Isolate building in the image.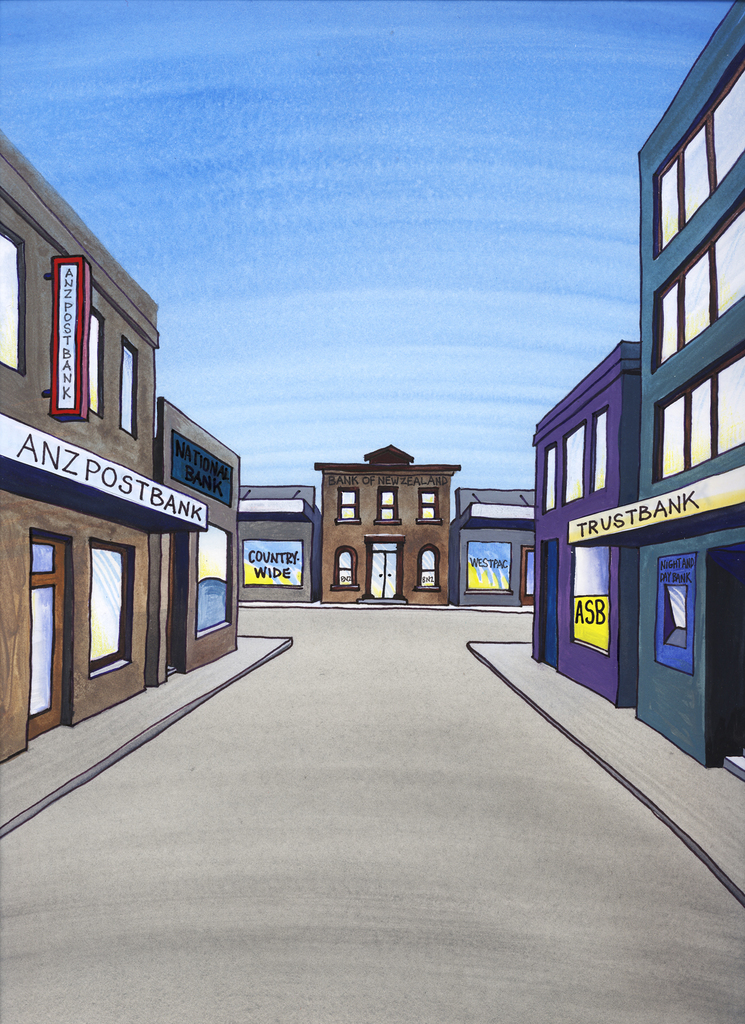
Isolated region: l=527, t=1, r=744, b=784.
